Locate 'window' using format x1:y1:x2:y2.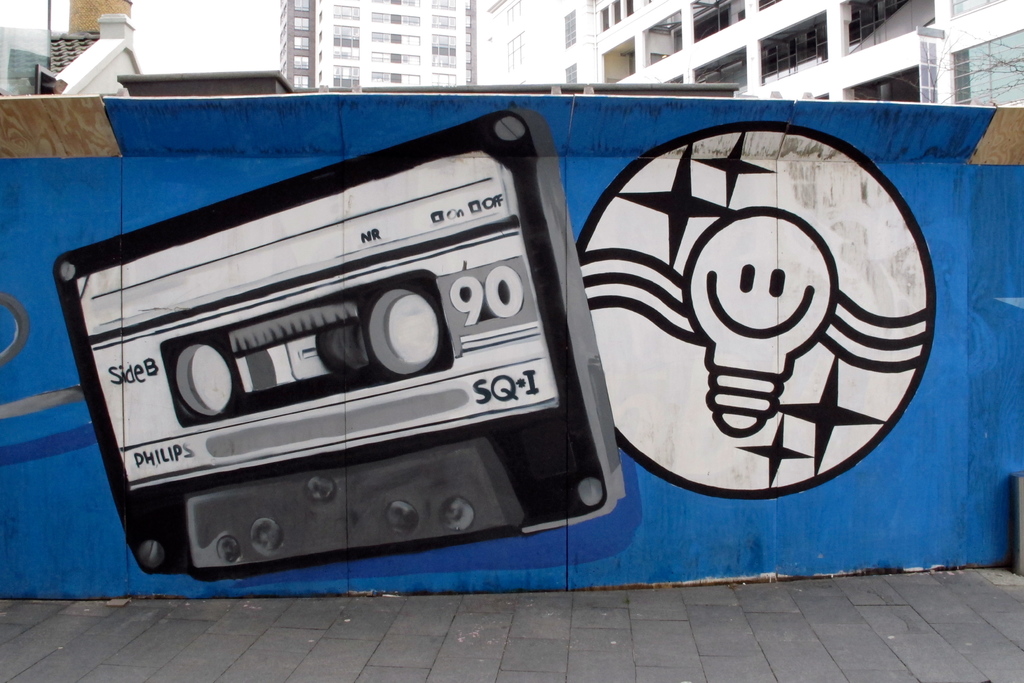
374:0:417:7.
